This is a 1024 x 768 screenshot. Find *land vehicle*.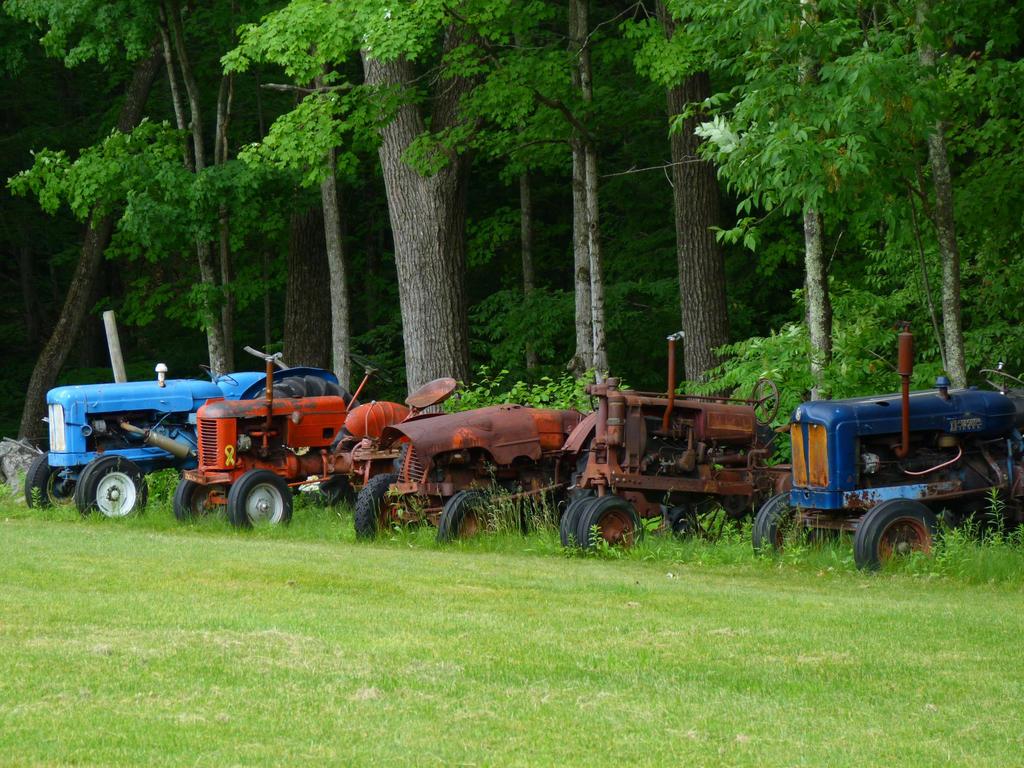
Bounding box: (left=168, top=356, right=456, bottom=534).
